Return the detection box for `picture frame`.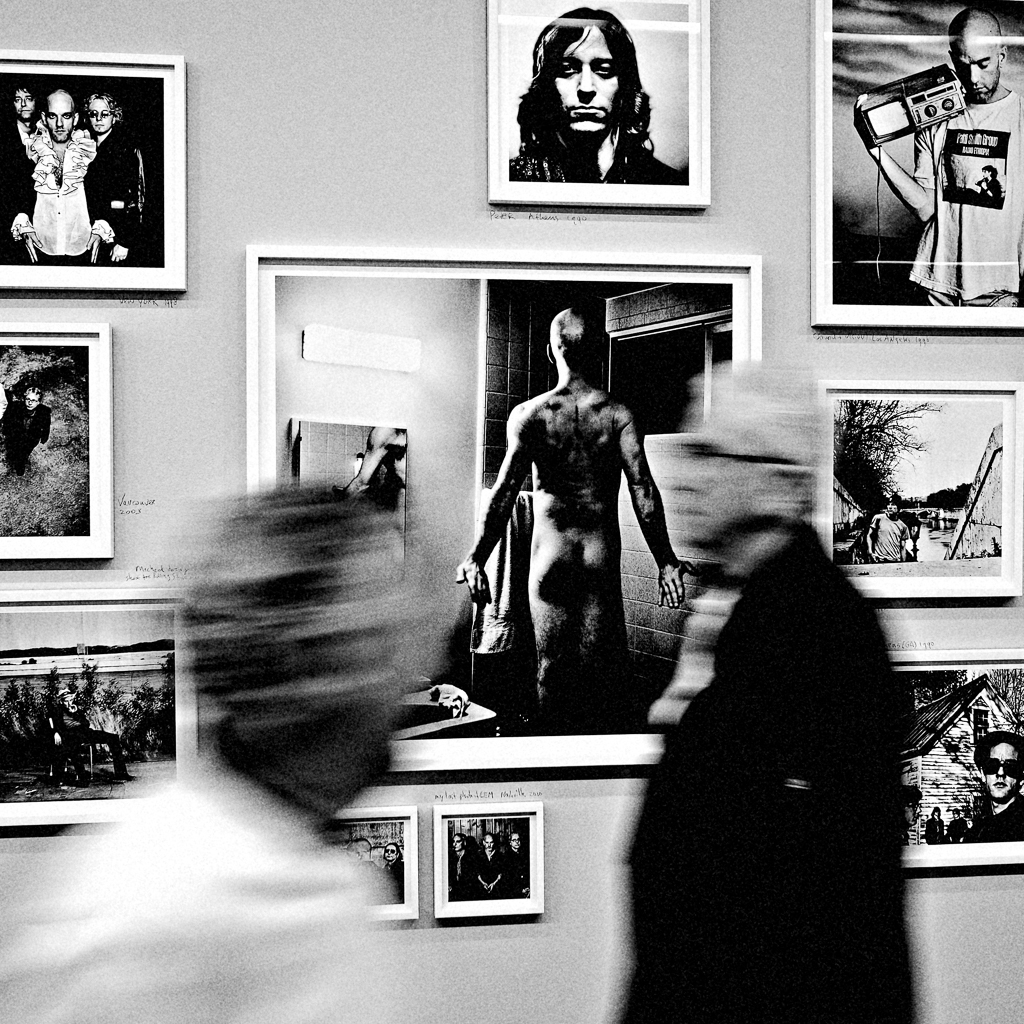
242,244,760,781.
